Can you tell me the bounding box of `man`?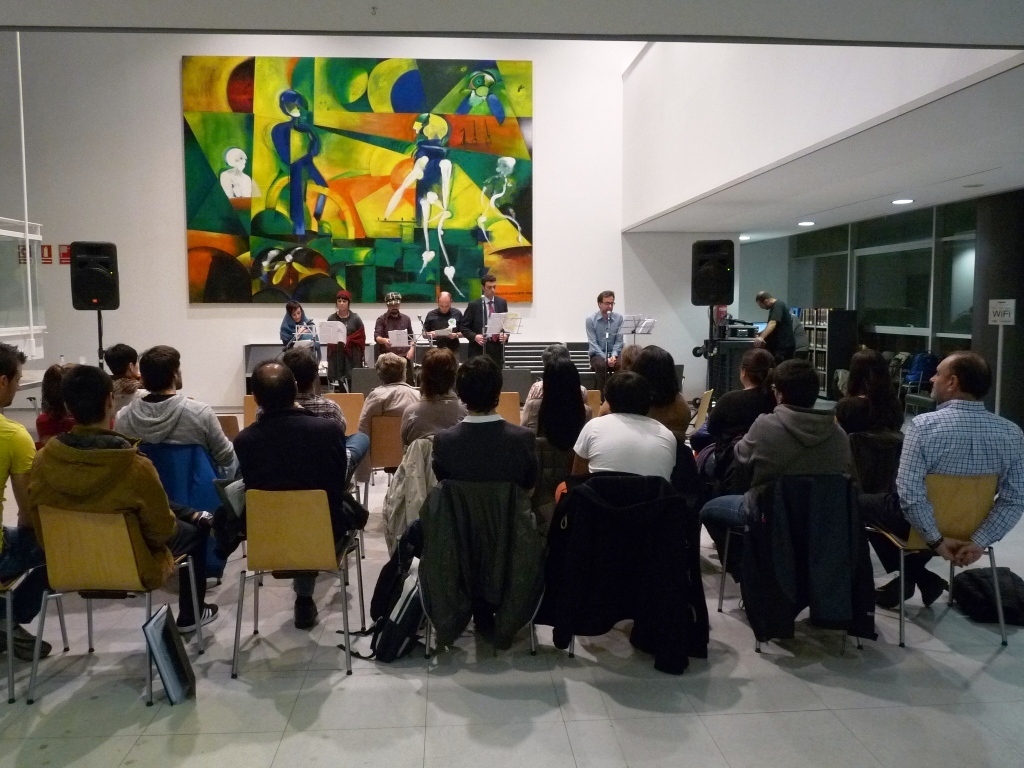
bbox(235, 362, 371, 632).
